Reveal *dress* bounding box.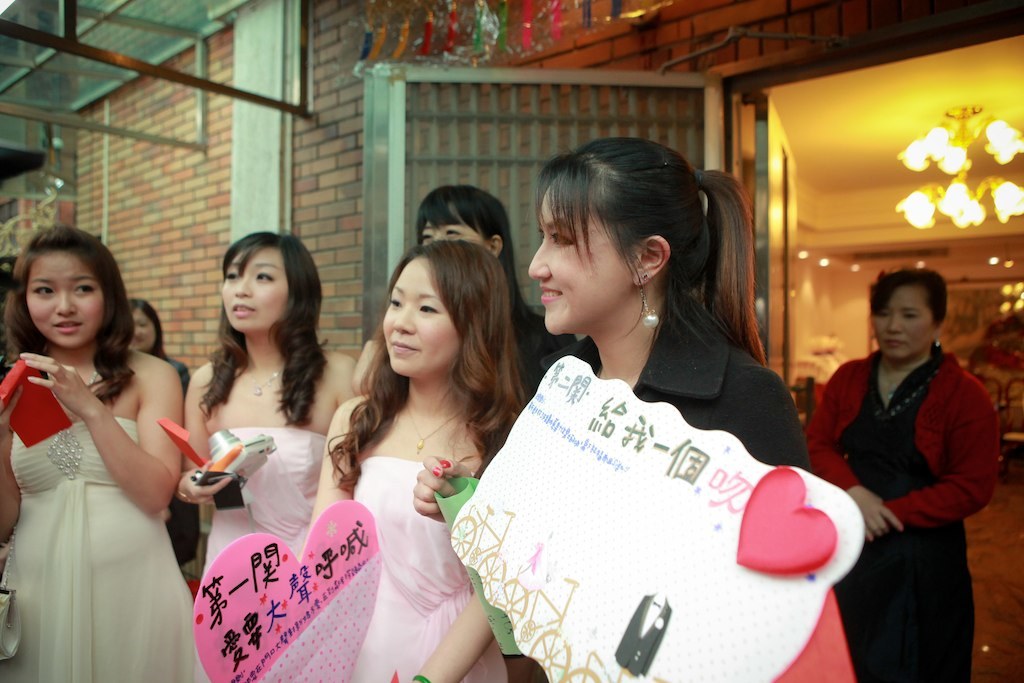
Revealed: Rect(316, 453, 521, 682).
